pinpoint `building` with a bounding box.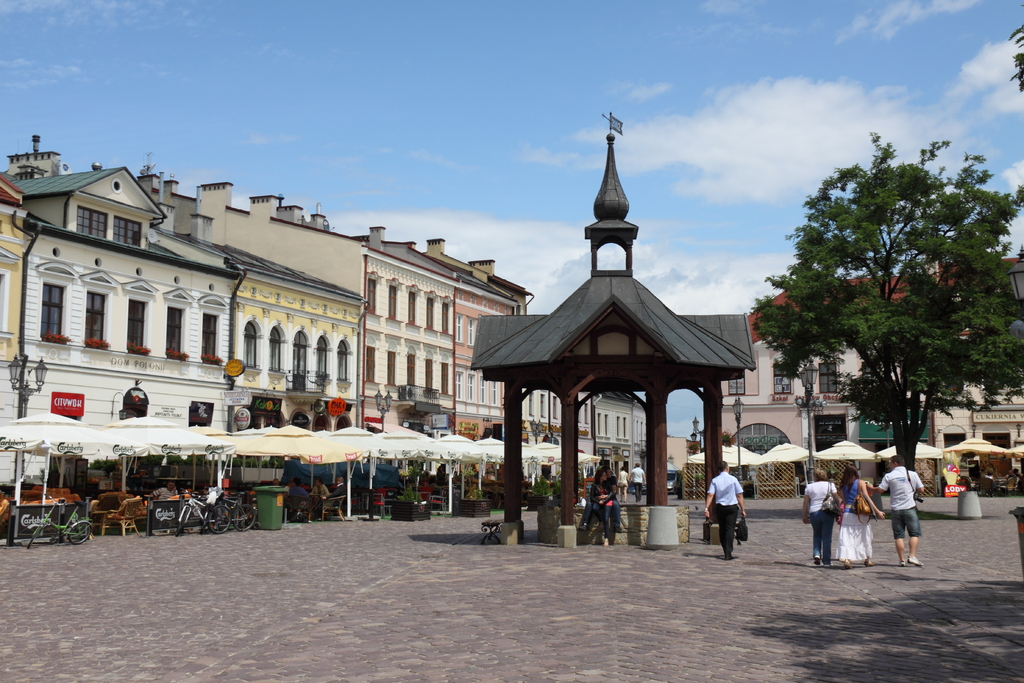
x1=604 y1=409 x2=664 y2=478.
